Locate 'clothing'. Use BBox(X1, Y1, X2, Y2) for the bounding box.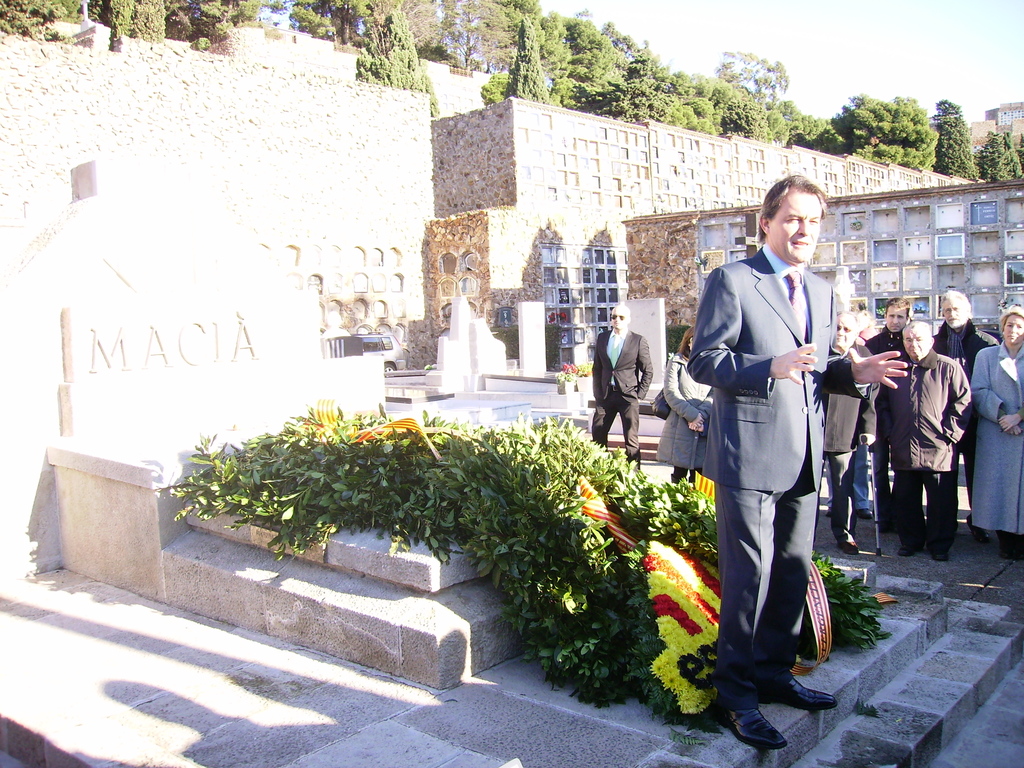
BBox(961, 335, 1023, 531).
